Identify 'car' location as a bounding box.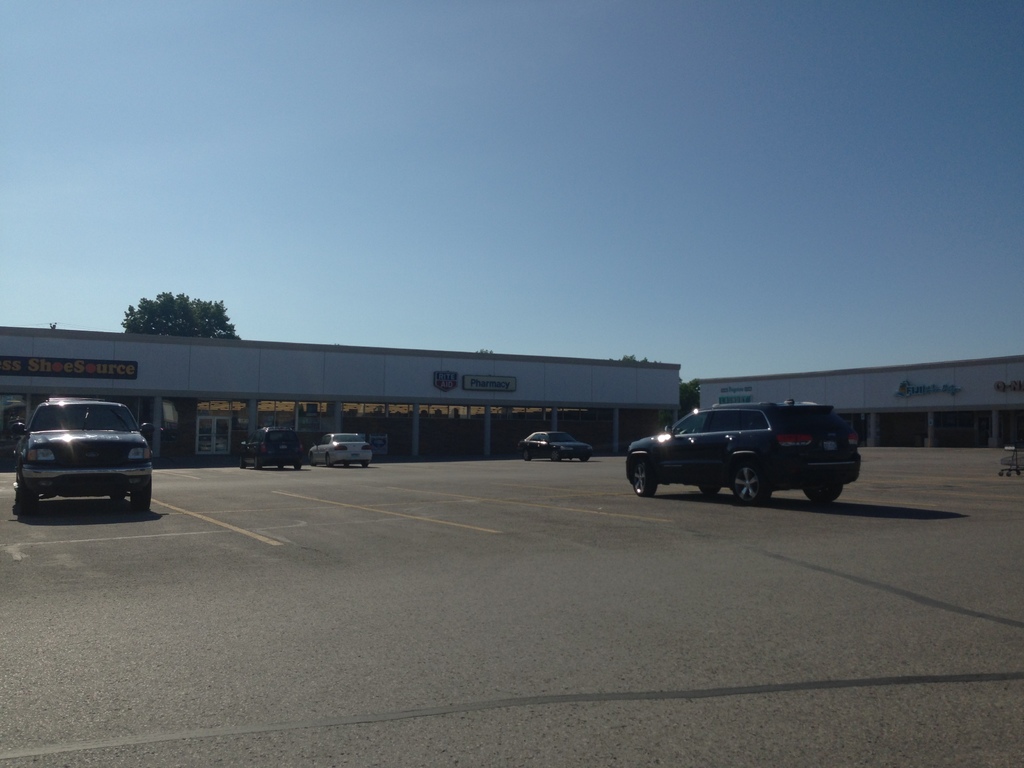
[left=241, top=425, right=305, bottom=468].
